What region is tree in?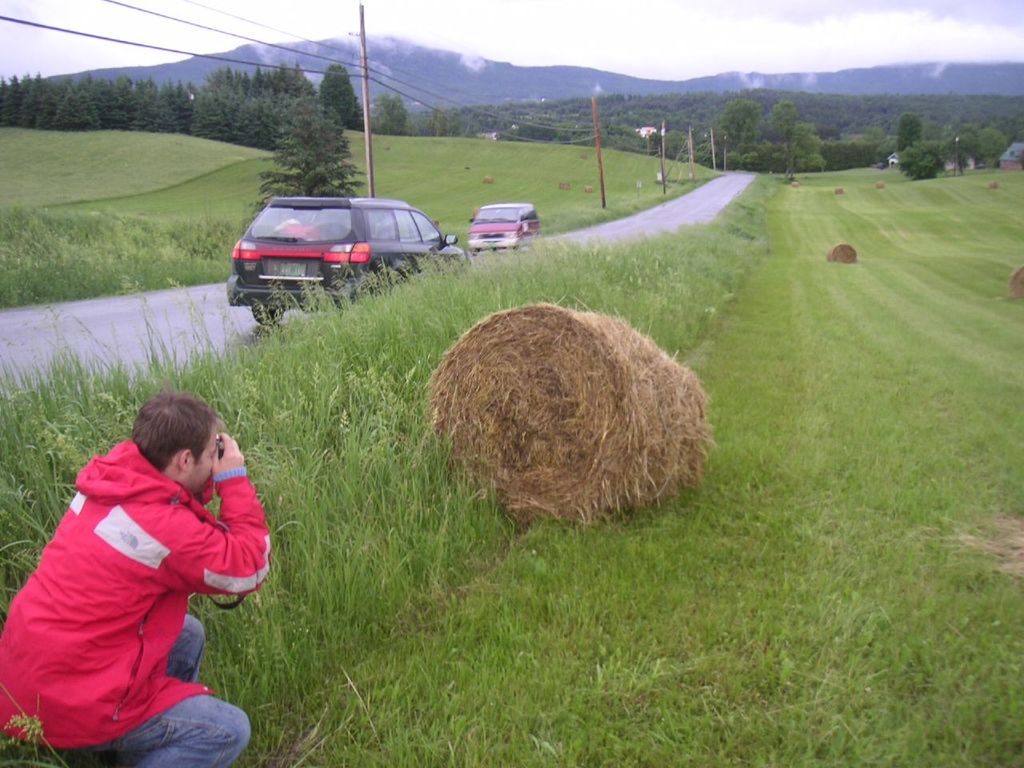
bbox=(144, 85, 181, 122).
